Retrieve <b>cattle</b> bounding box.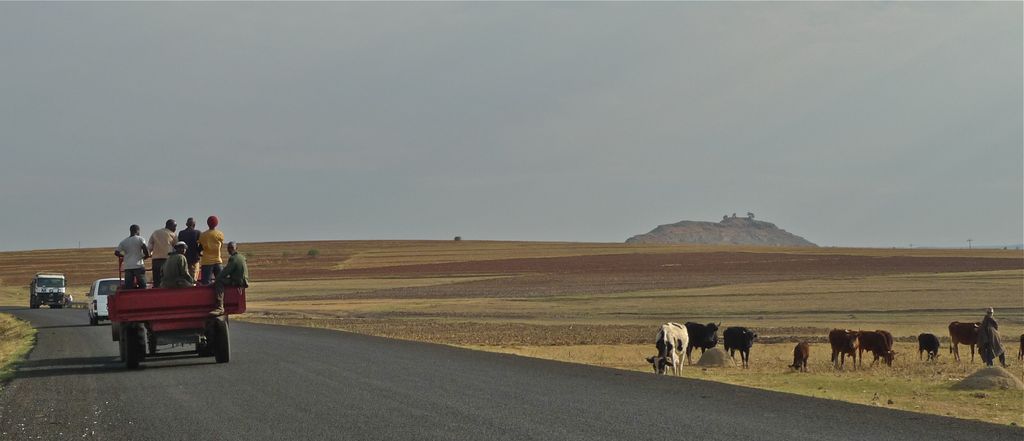
Bounding box: (left=950, top=318, right=981, bottom=358).
